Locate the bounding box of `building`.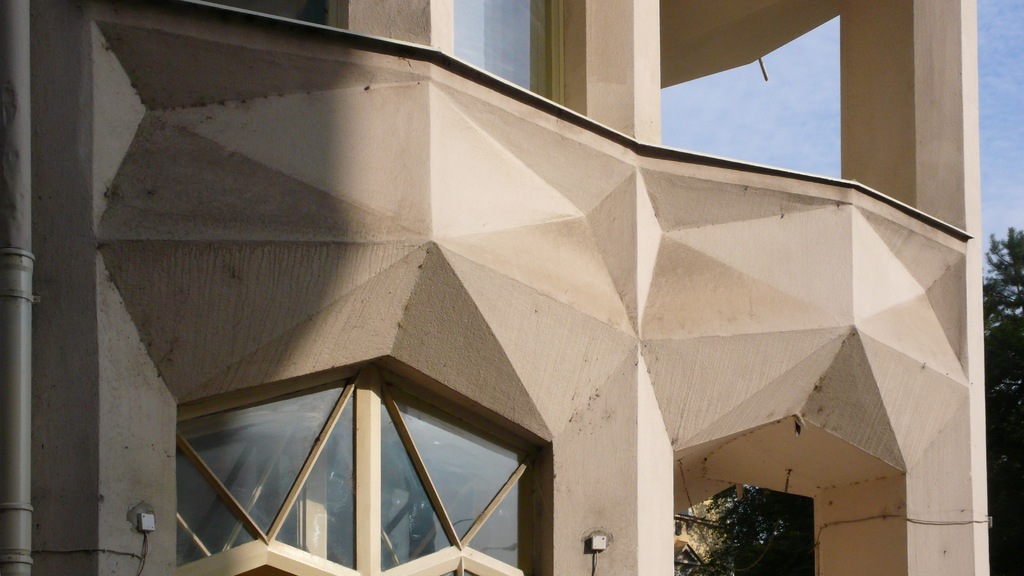
Bounding box: [left=0, top=0, right=994, bottom=575].
